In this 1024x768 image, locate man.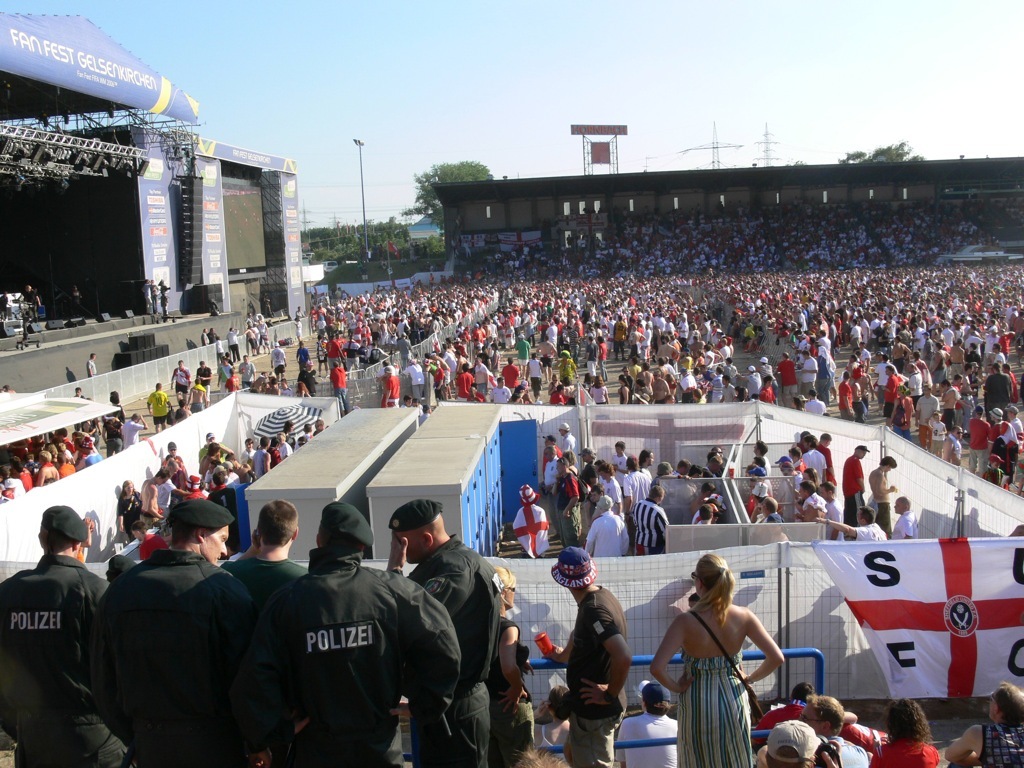
Bounding box: locate(838, 374, 863, 425).
